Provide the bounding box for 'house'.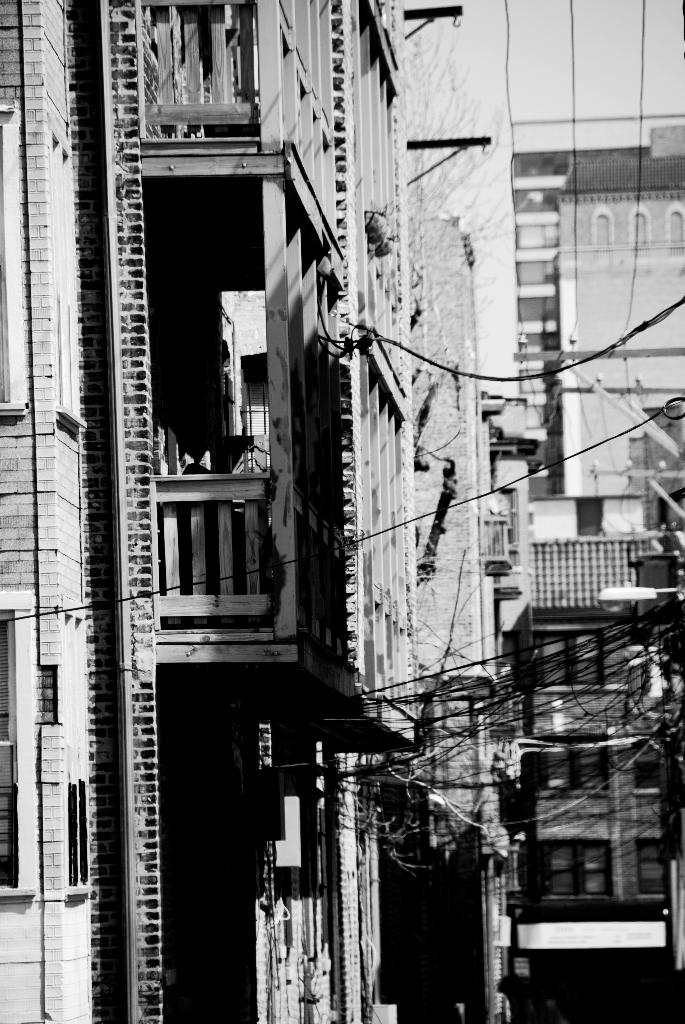
select_region(509, 109, 684, 1023).
